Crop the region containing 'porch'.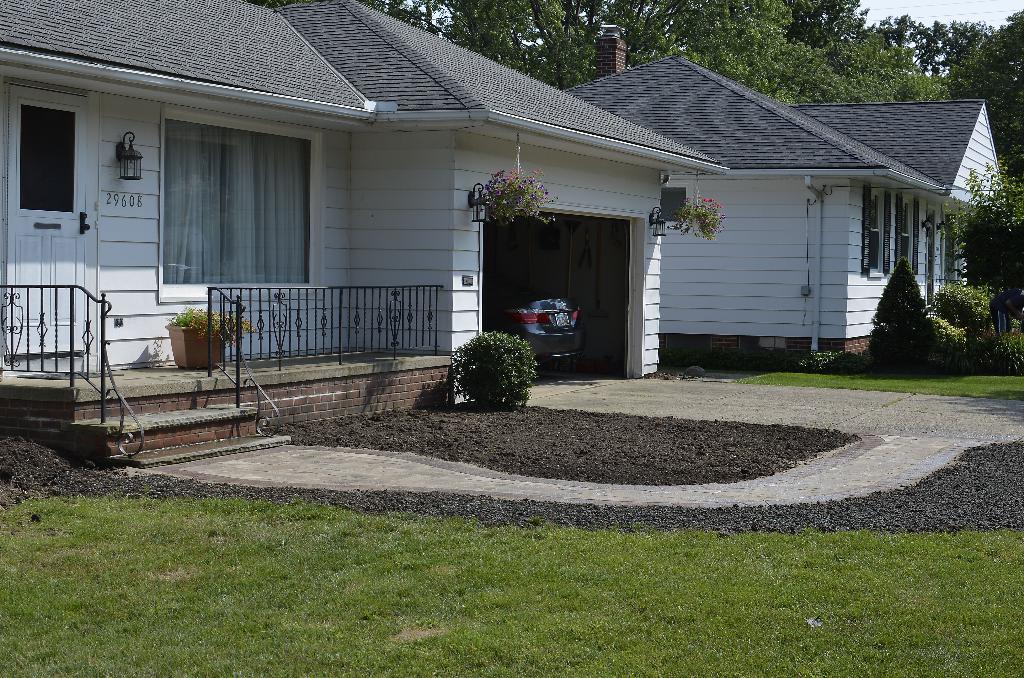
Crop region: (left=0, top=286, right=445, bottom=389).
